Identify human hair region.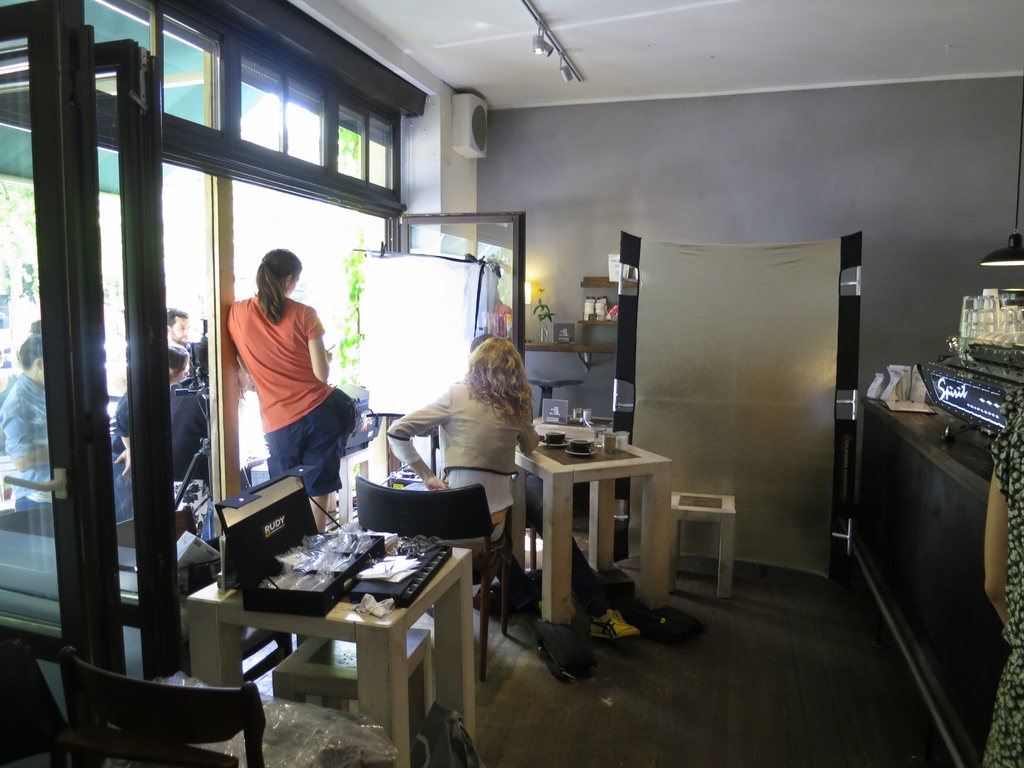
Region: left=164, top=303, right=187, bottom=328.
